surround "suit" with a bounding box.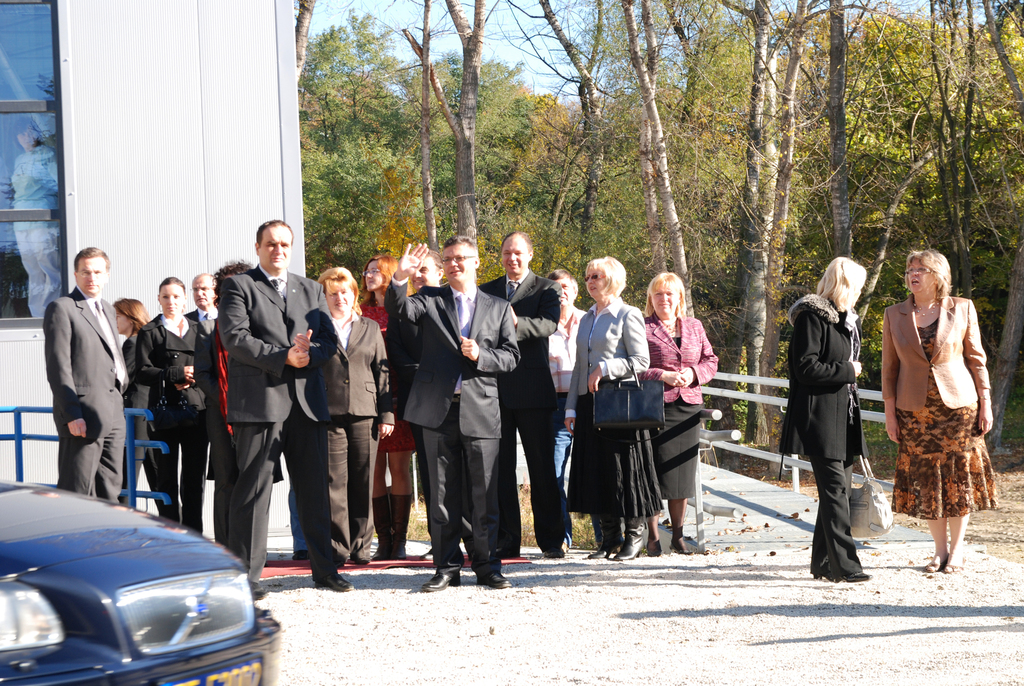
detection(215, 266, 333, 592).
